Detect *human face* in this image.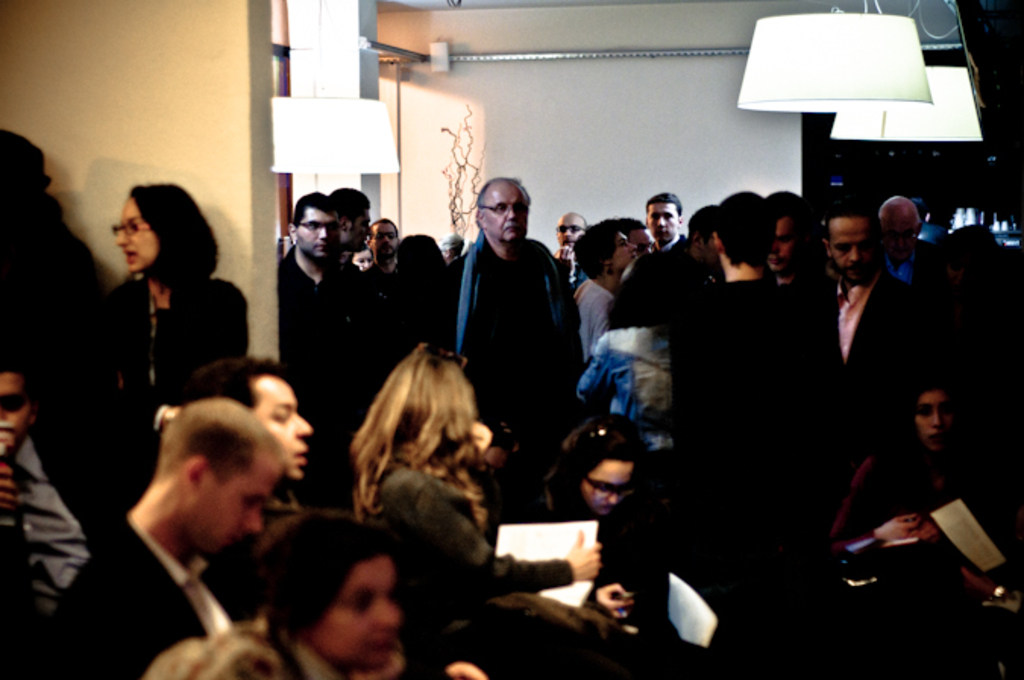
Detection: pyautogui.locateOnScreen(645, 202, 678, 243).
